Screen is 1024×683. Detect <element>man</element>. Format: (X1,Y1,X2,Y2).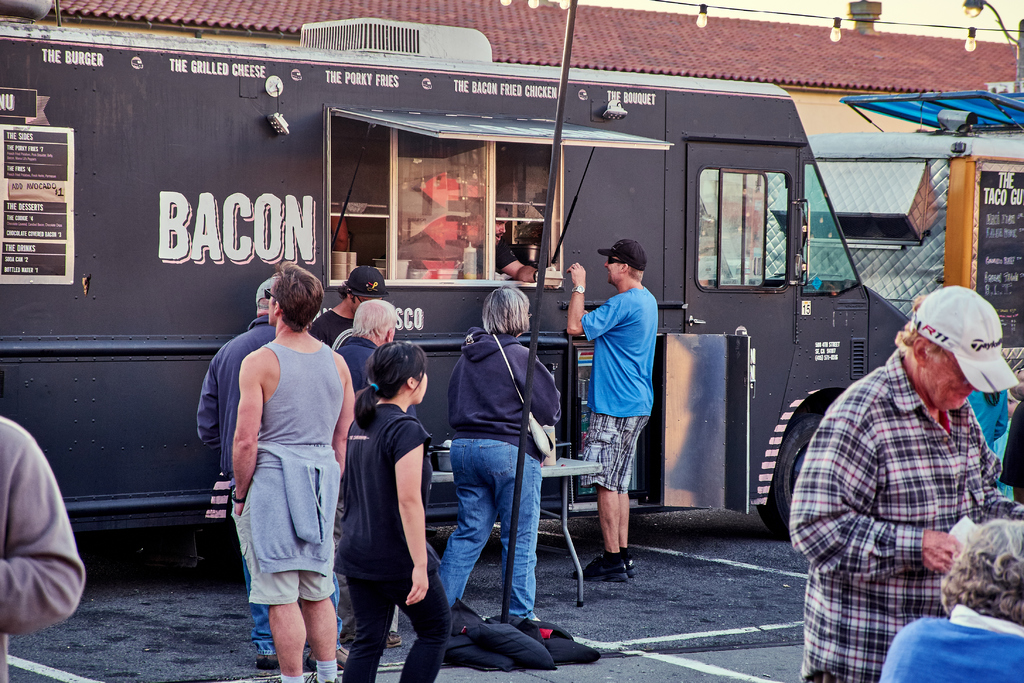
(311,260,391,348).
